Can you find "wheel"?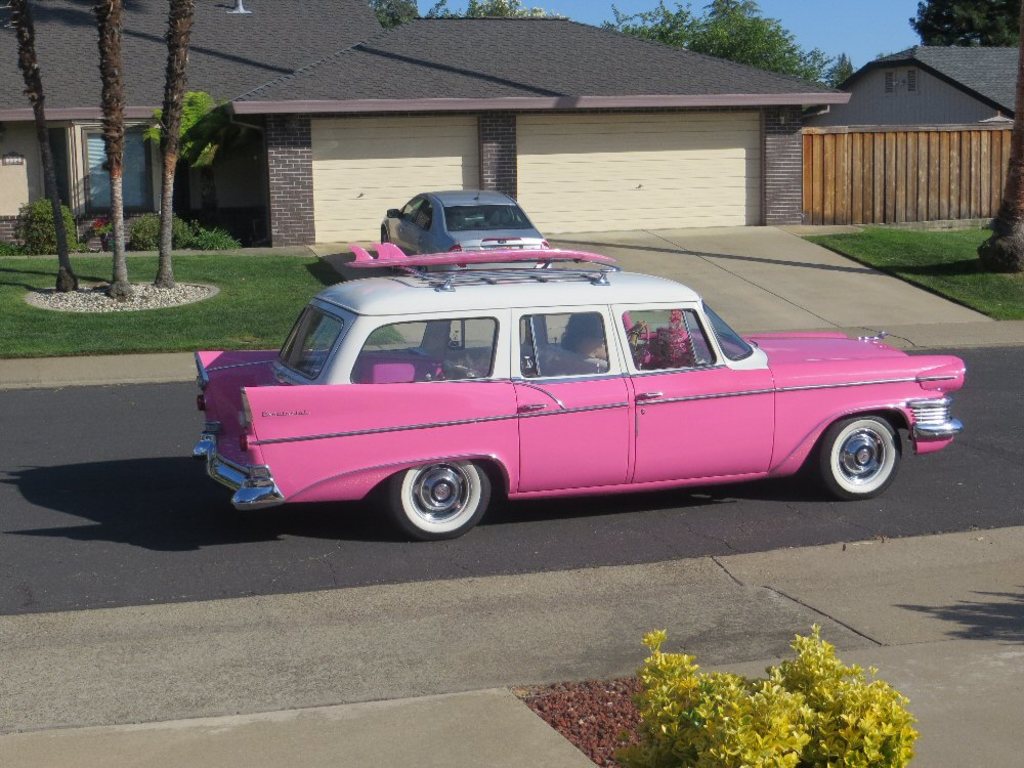
Yes, bounding box: crop(629, 325, 646, 351).
